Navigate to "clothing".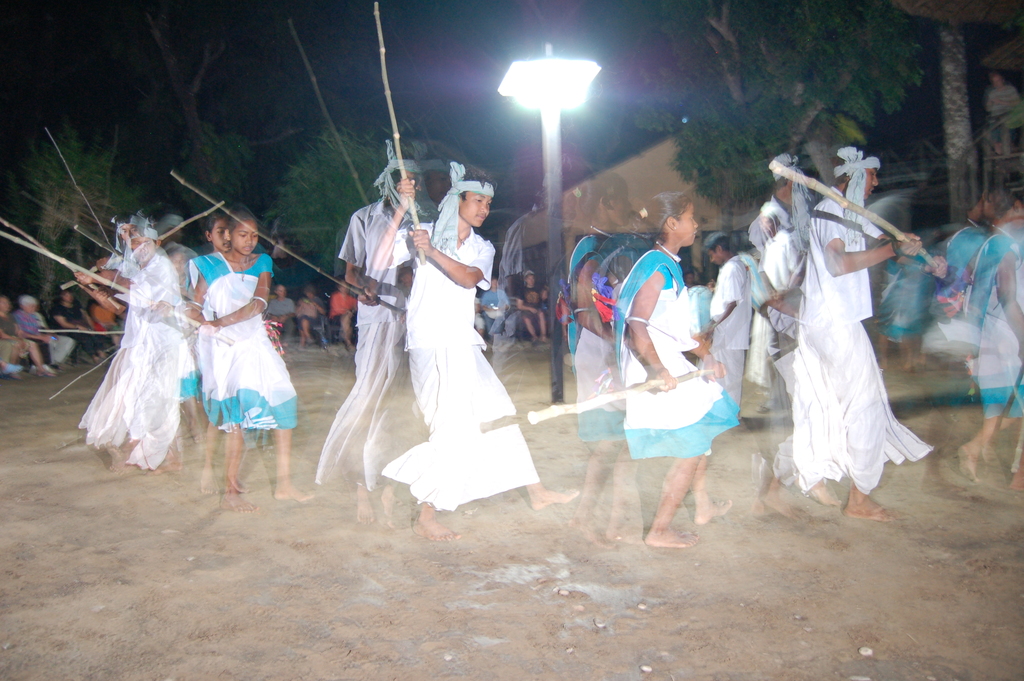
Navigation target: <bbox>560, 224, 635, 450</bbox>.
